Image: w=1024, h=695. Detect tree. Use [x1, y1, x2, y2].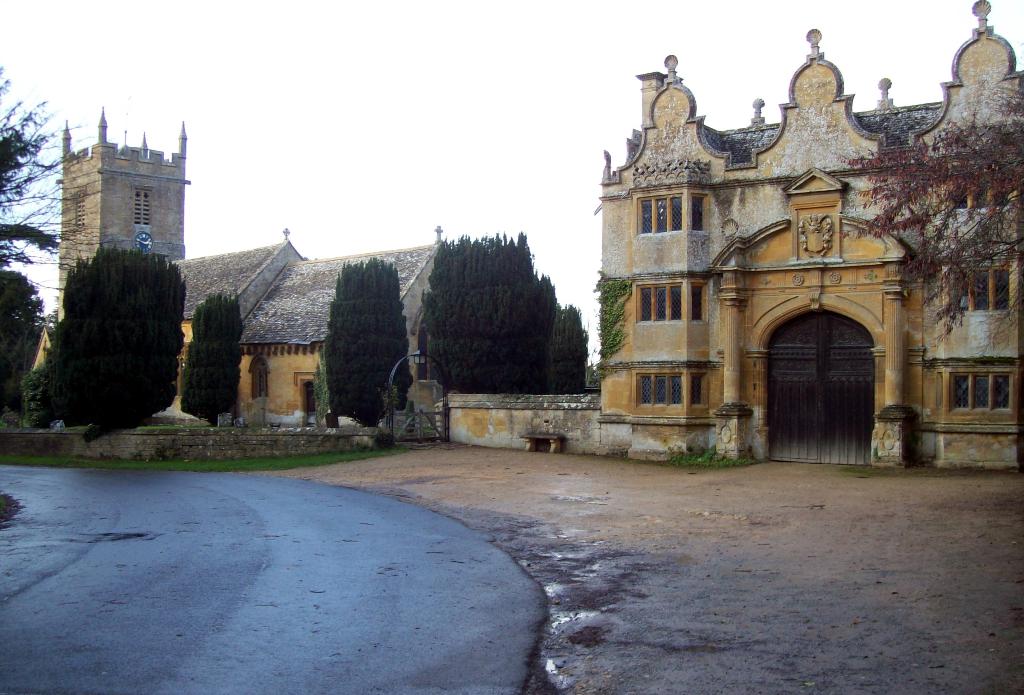
[182, 293, 240, 428].
